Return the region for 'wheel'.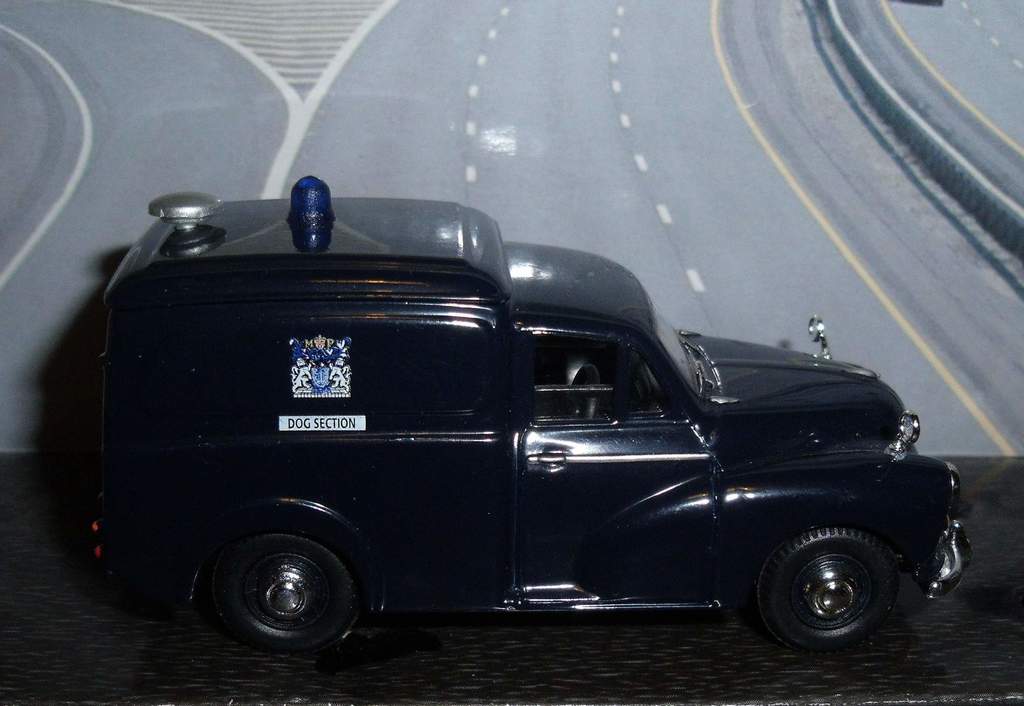
locate(754, 523, 902, 647).
